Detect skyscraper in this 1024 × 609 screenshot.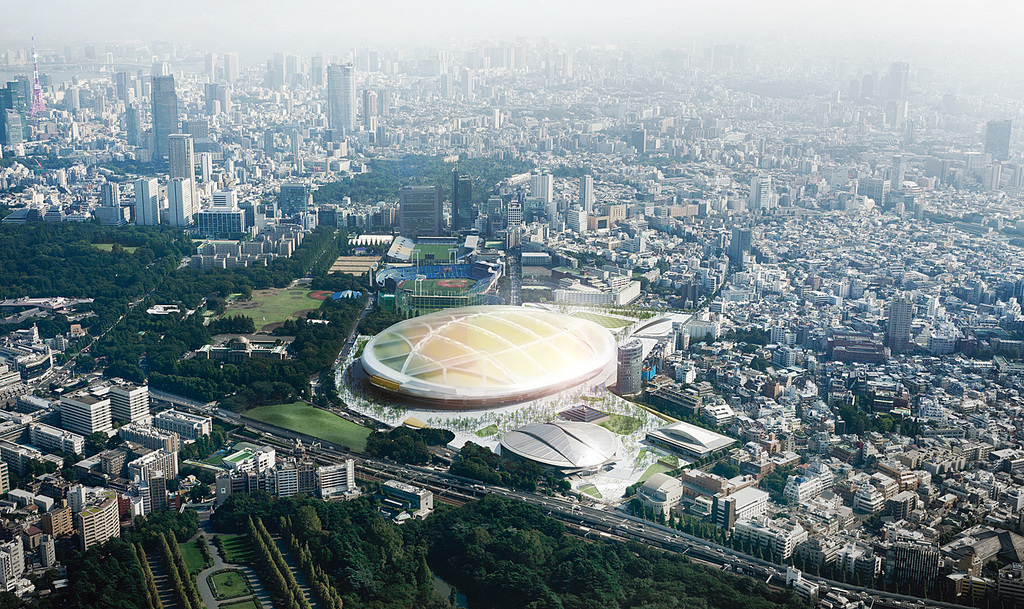
Detection: (x1=141, y1=70, x2=196, y2=162).
